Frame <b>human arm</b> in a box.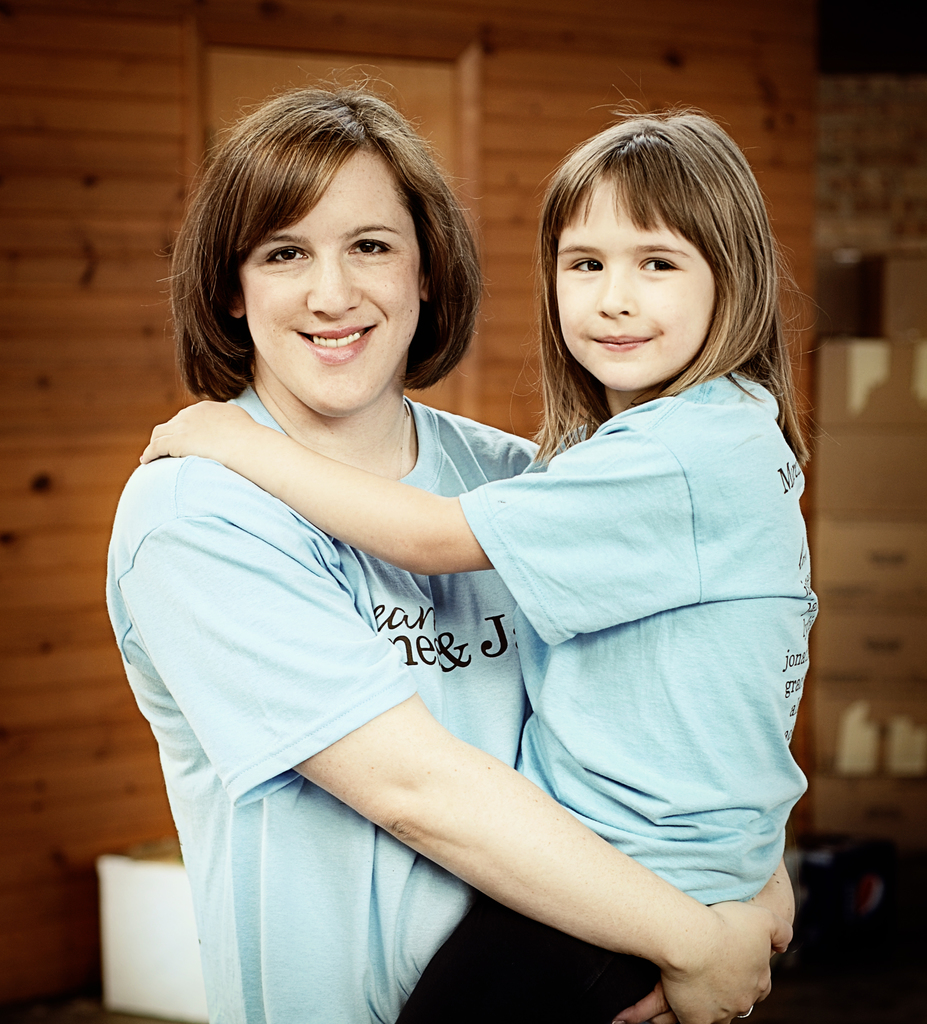
(186,664,811,986).
